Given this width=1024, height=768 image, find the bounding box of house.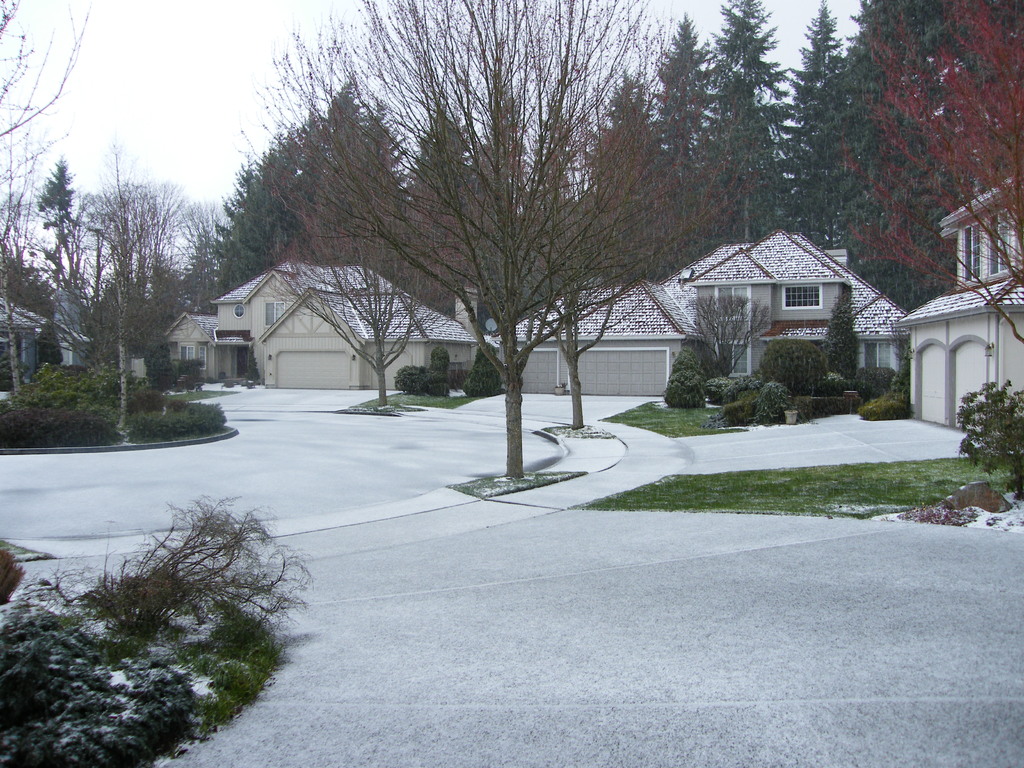
(0, 297, 59, 397).
